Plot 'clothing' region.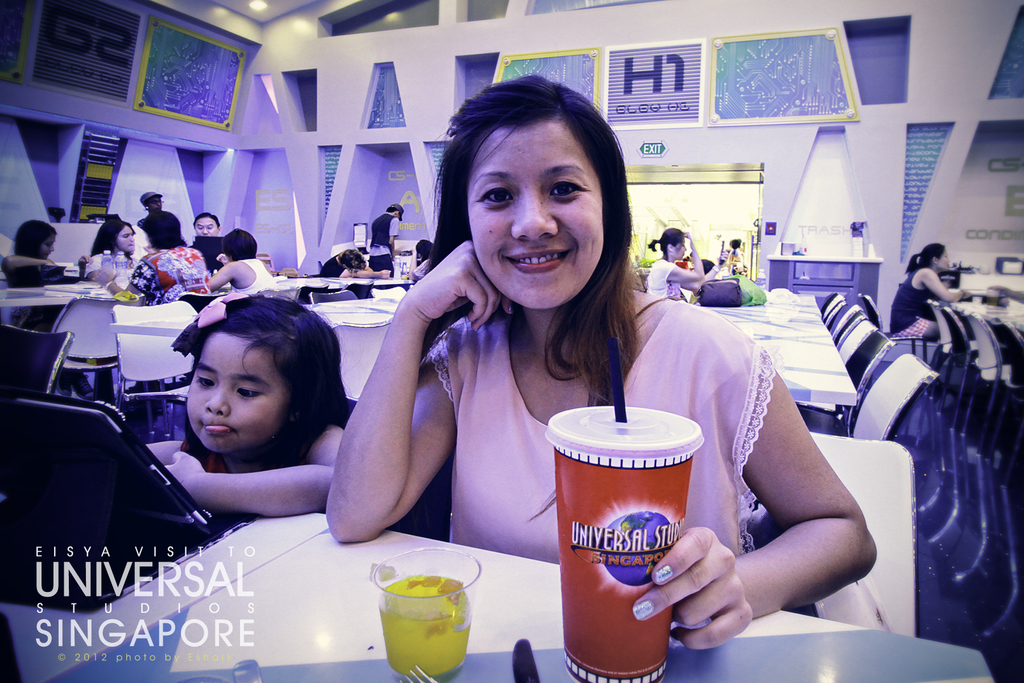
Plotted at Rect(427, 312, 780, 562).
